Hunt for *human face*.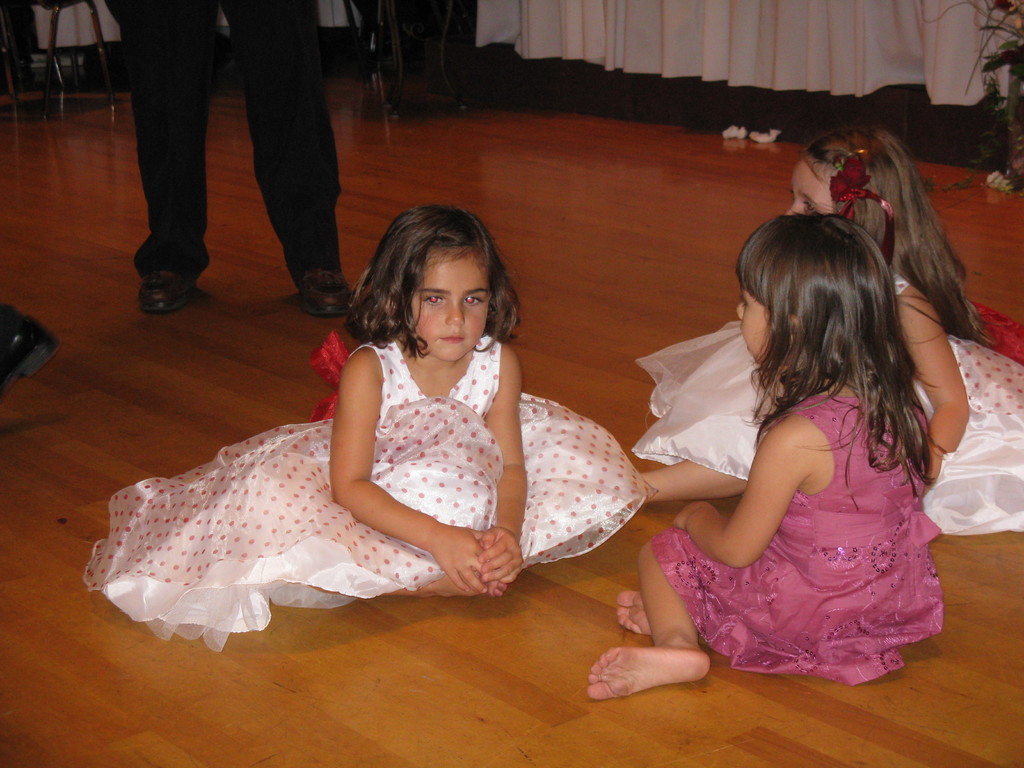
Hunted down at 785:151:833:224.
